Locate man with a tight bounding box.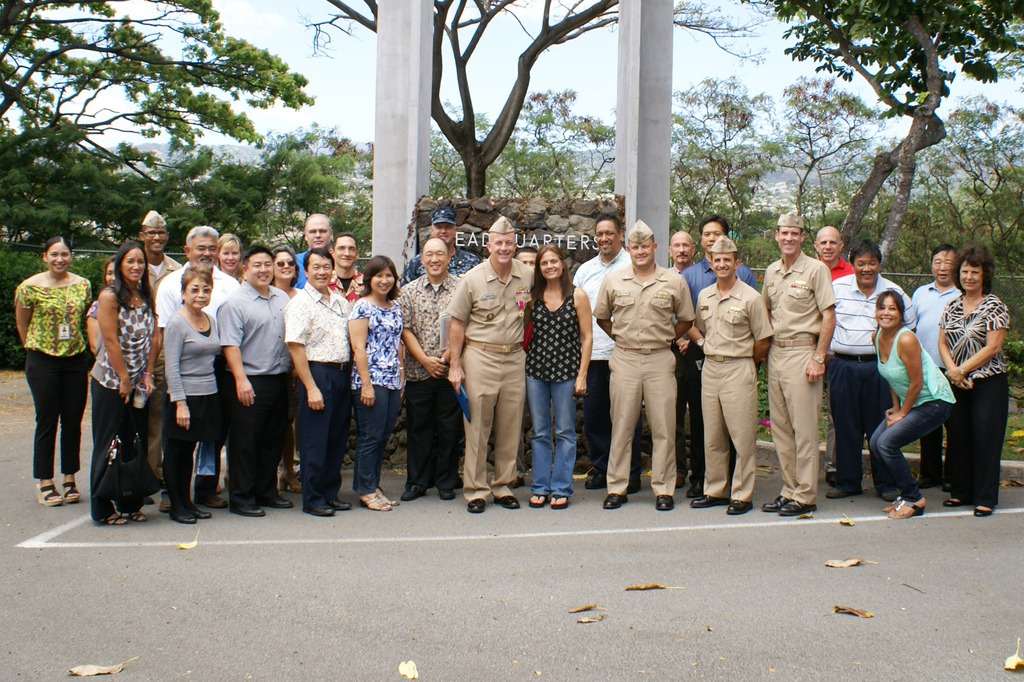
x1=691 y1=235 x2=773 y2=519.
